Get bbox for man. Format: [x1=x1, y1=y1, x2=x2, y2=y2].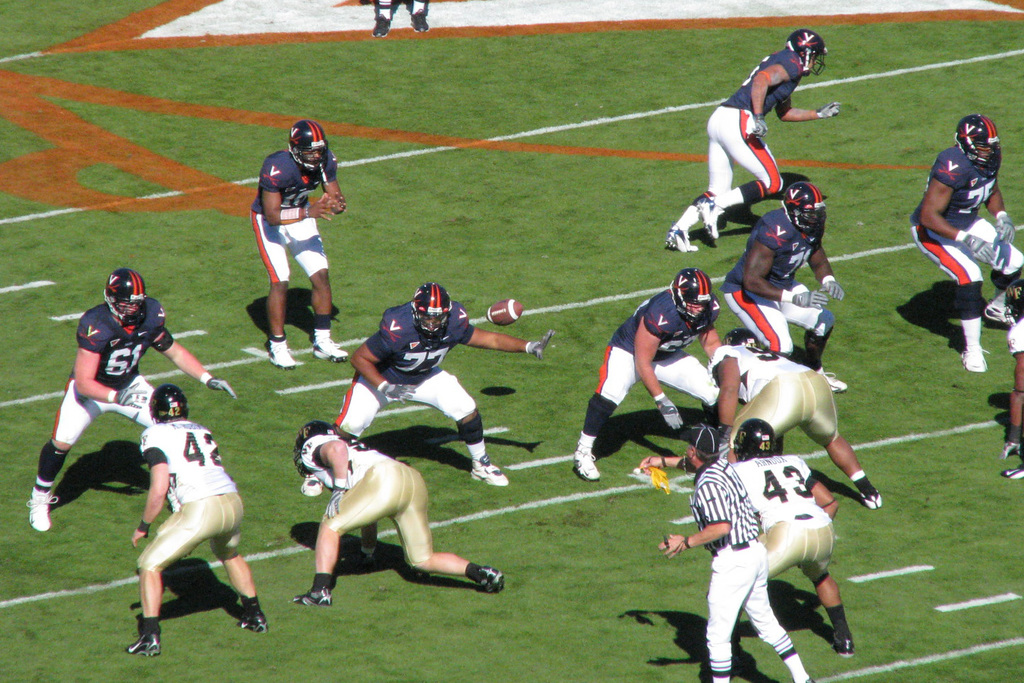
[x1=637, y1=420, x2=817, y2=682].
